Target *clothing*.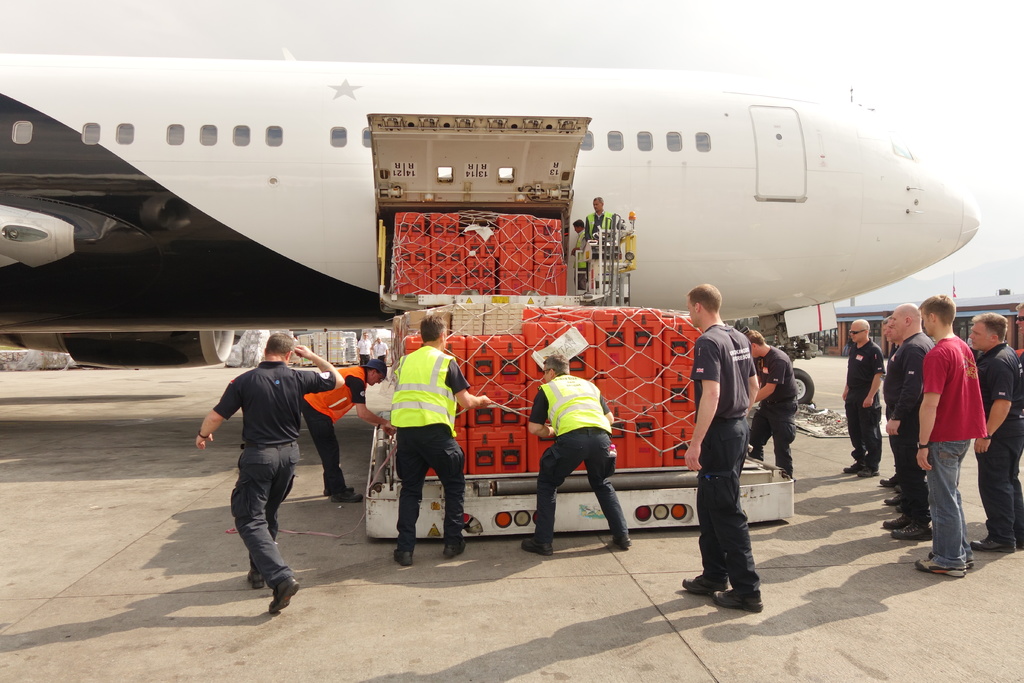
Target region: 372,315,465,553.
